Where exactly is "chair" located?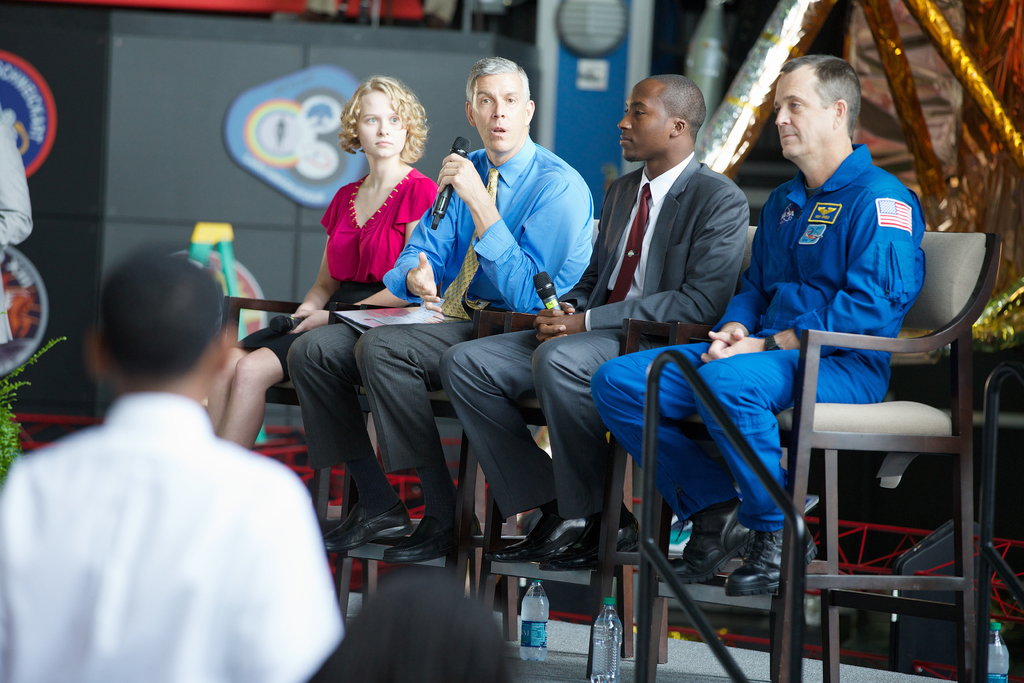
Its bounding box is locate(764, 226, 998, 682).
